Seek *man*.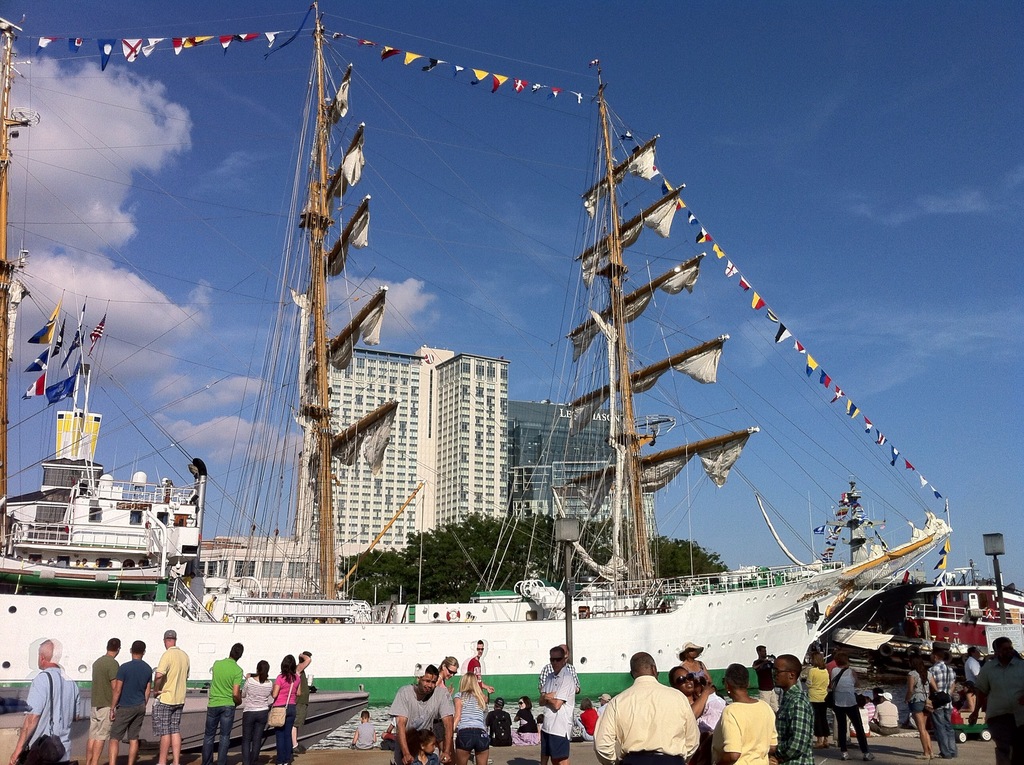
{"left": 4, "top": 637, "right": 86, "bottom": 764}.
